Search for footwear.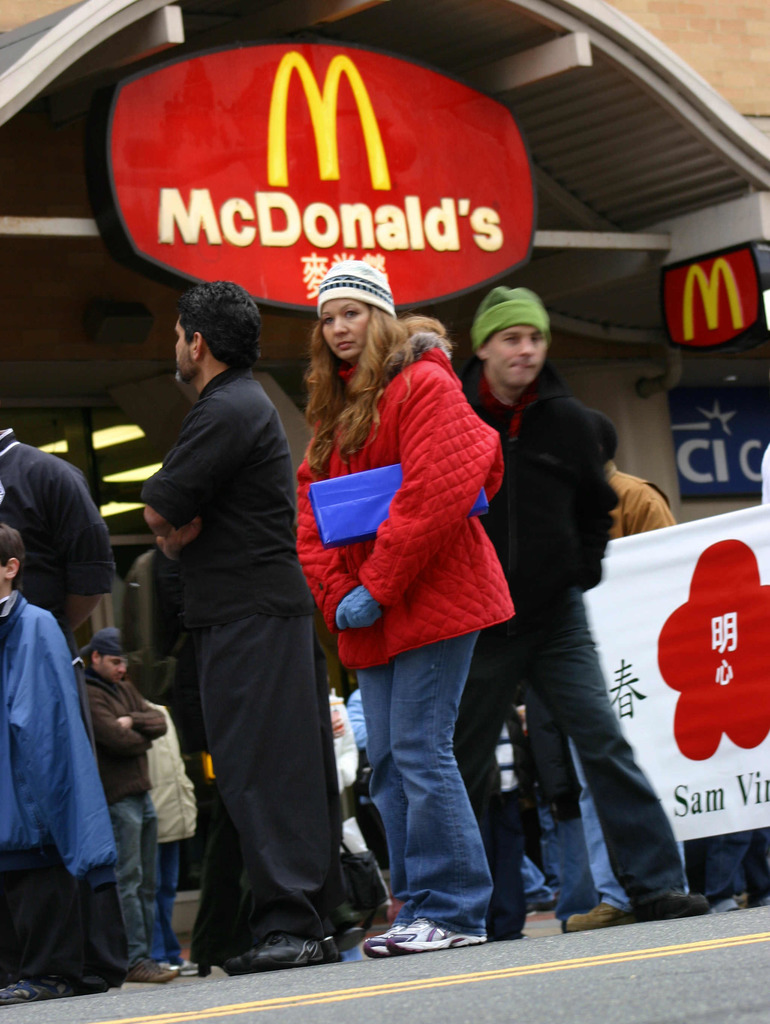
Found at x1=558 y1=919 x2=569 y2=933.
